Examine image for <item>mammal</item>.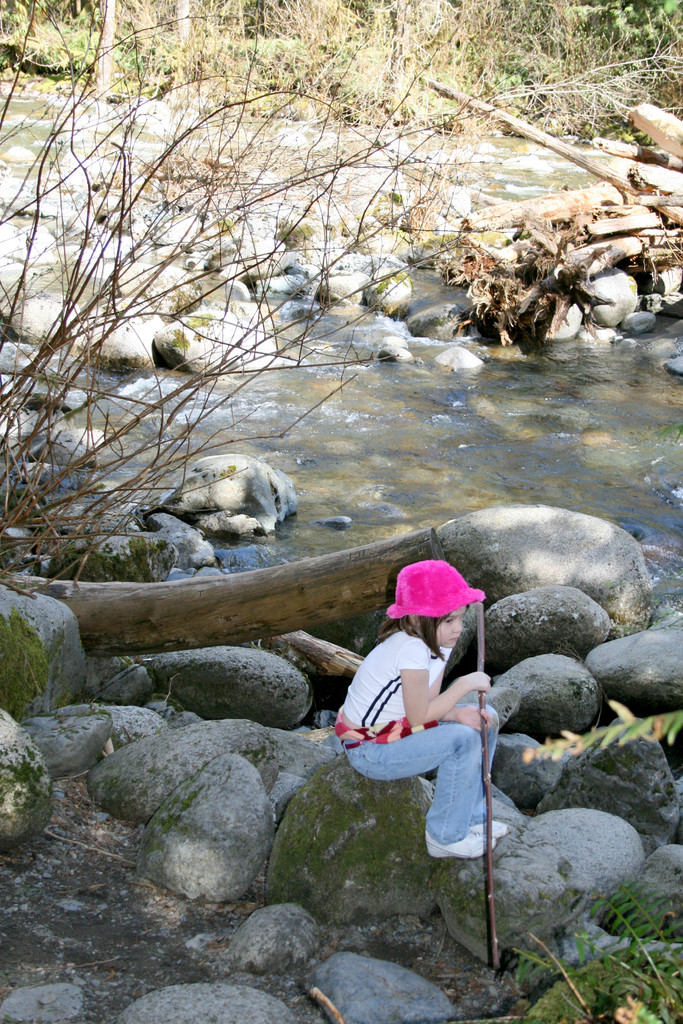
Examination result: locate(345, 602, 525, 868).
